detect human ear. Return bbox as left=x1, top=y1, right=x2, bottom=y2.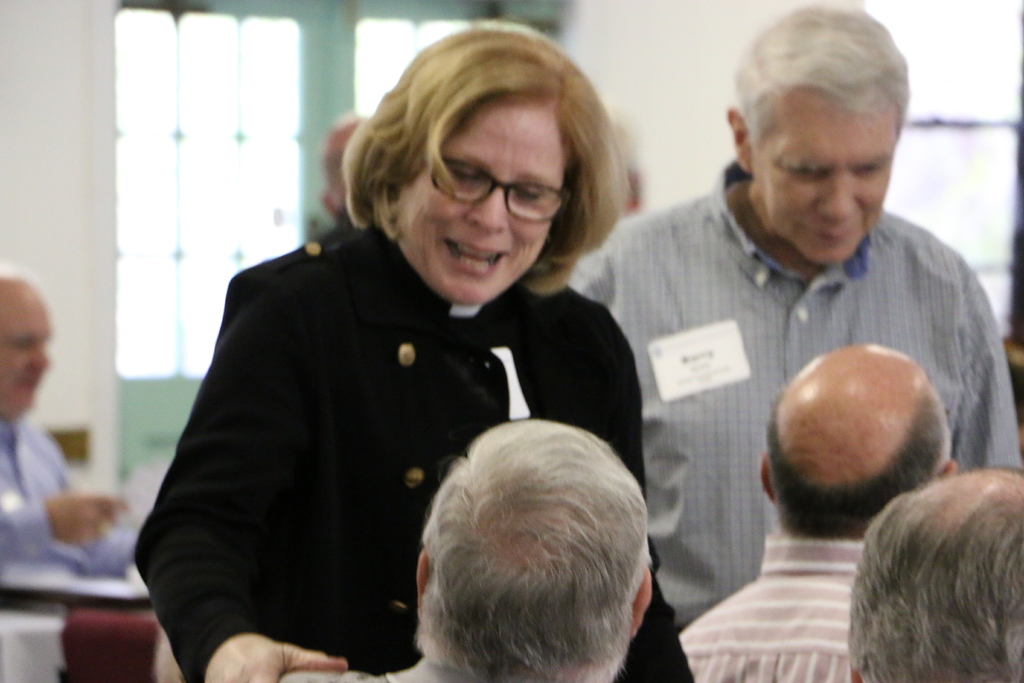
left=630, top=564, right=650, bottom=636.
